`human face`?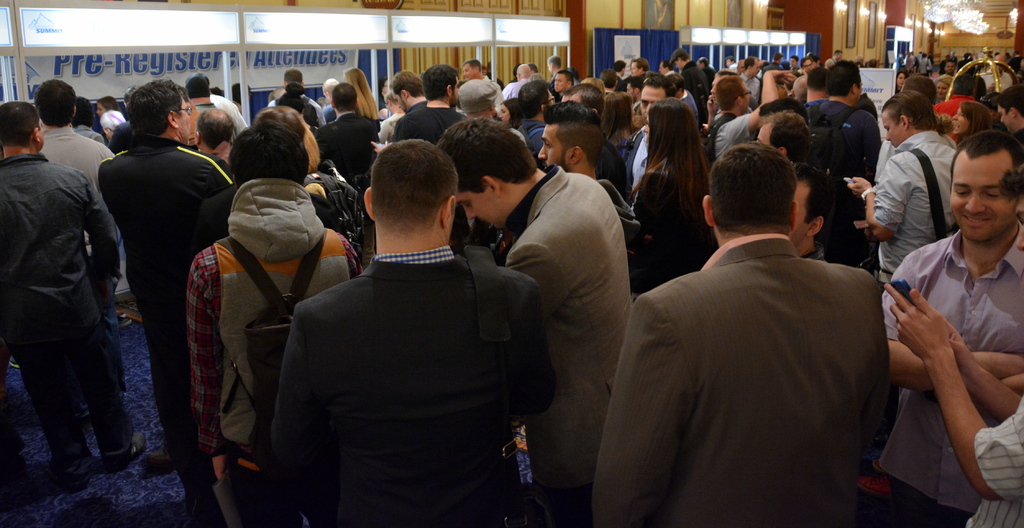
(x1=894, y1=72, x2=907, y2=87)
